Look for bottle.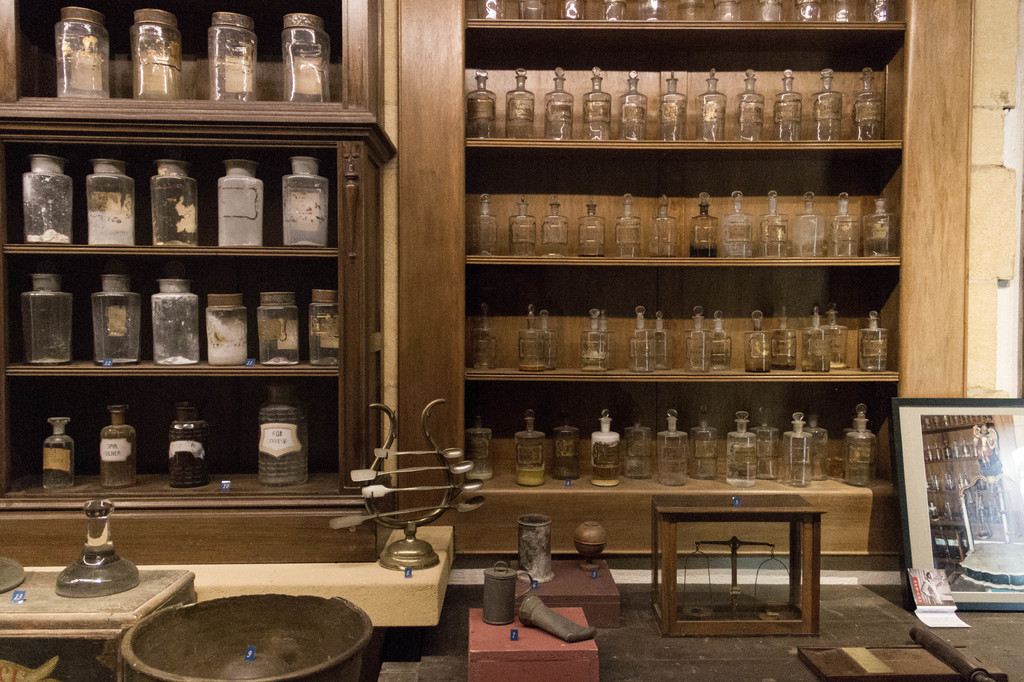
Found: region(690, 407, 720, 480).
